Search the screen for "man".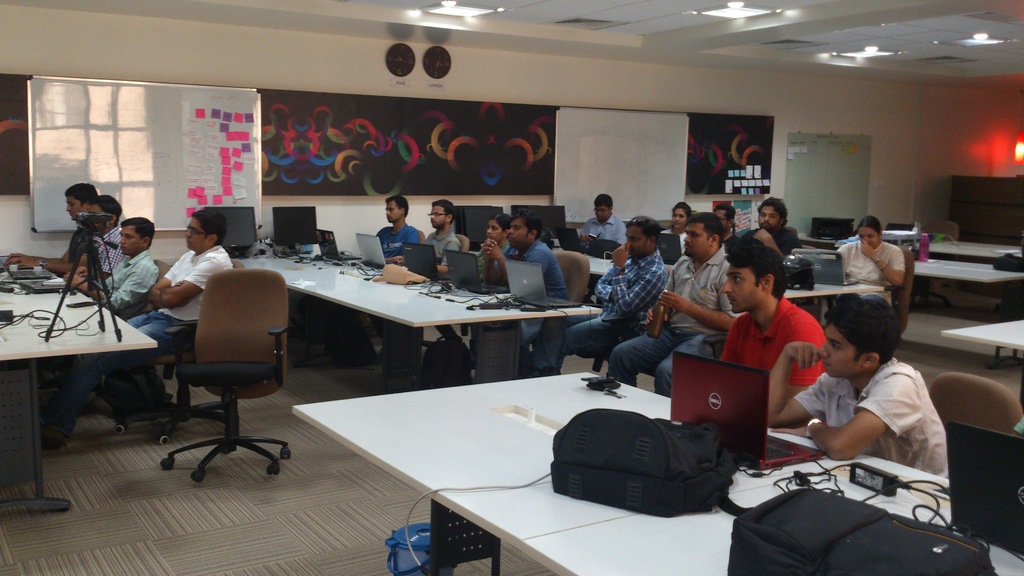
Found at 771 292 950 482.
